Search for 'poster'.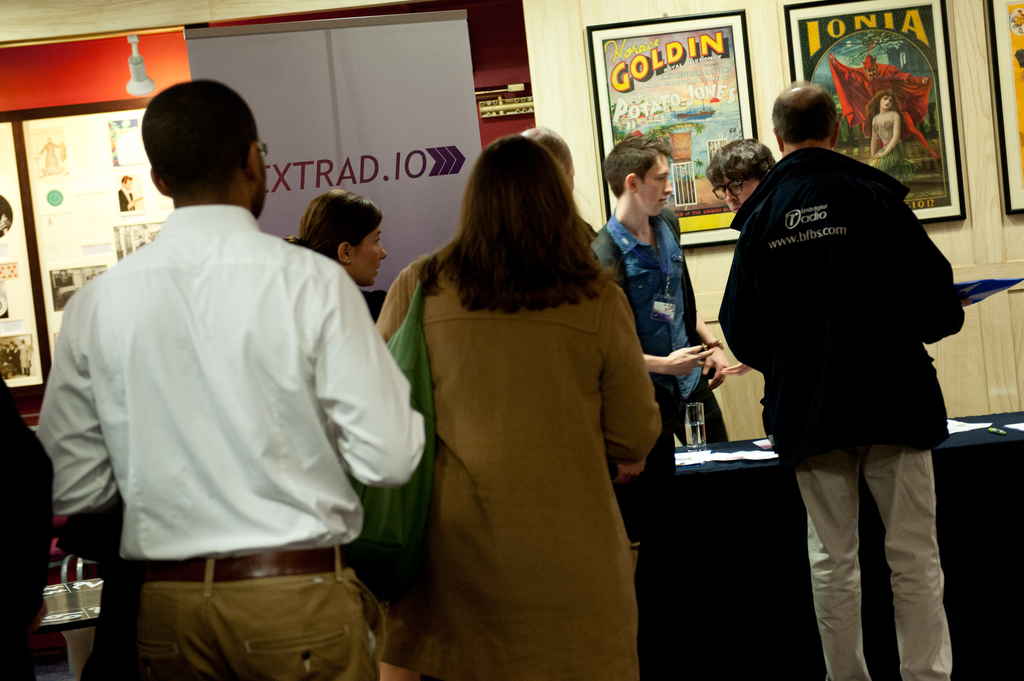
Found at 604 17 746 234.
